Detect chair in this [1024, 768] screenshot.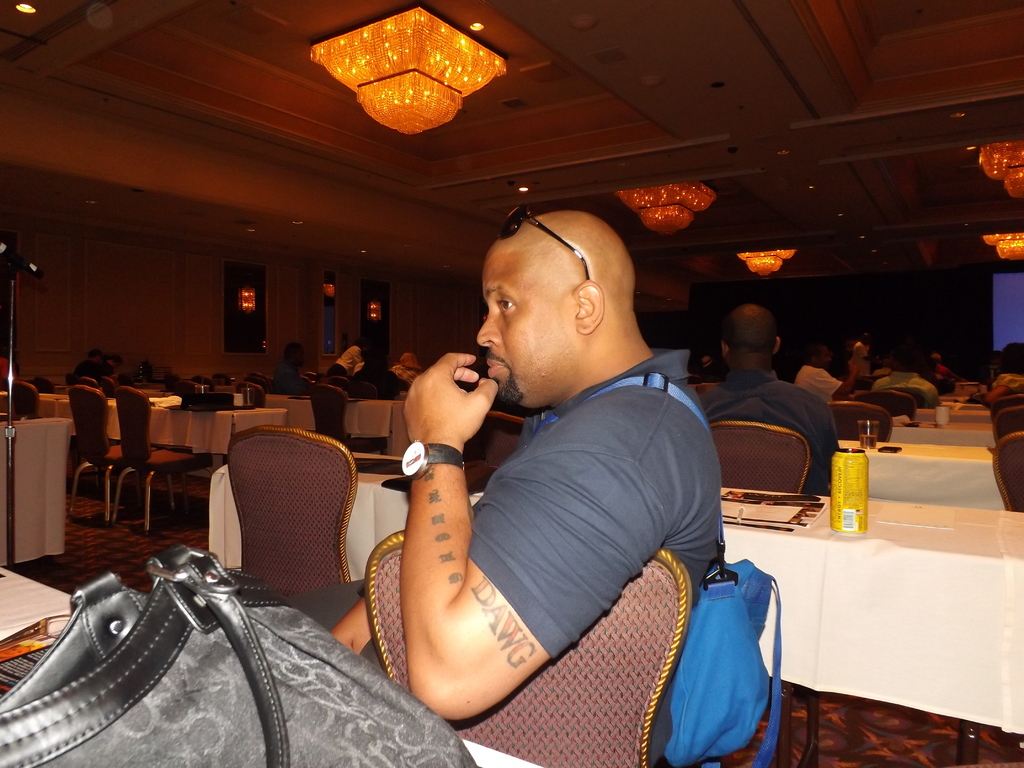
Detection: bbox=(225, 424, 358, 603).
